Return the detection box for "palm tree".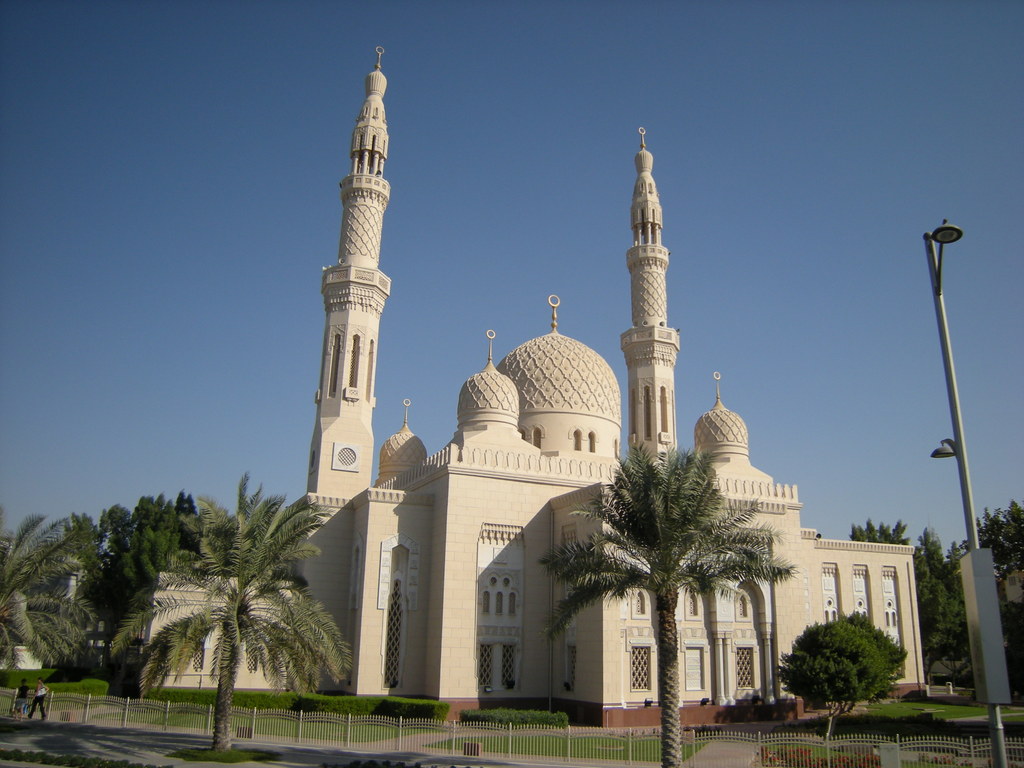
(left=107, top=456, right=353, bottom=754).
